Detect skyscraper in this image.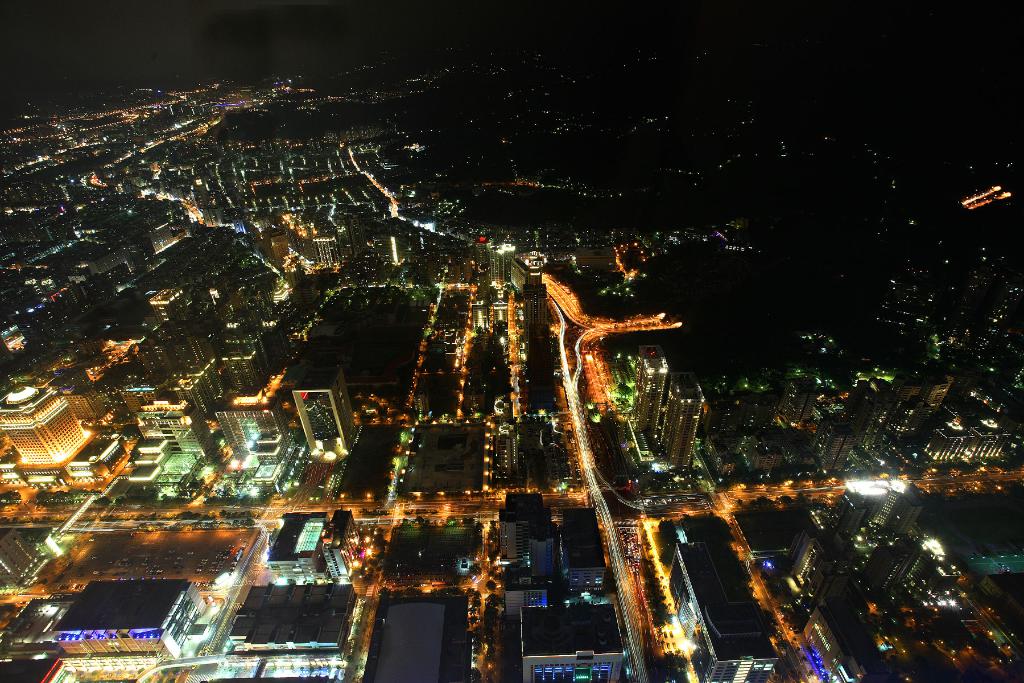
Detection: BBox(292, 364, 348, 457).
